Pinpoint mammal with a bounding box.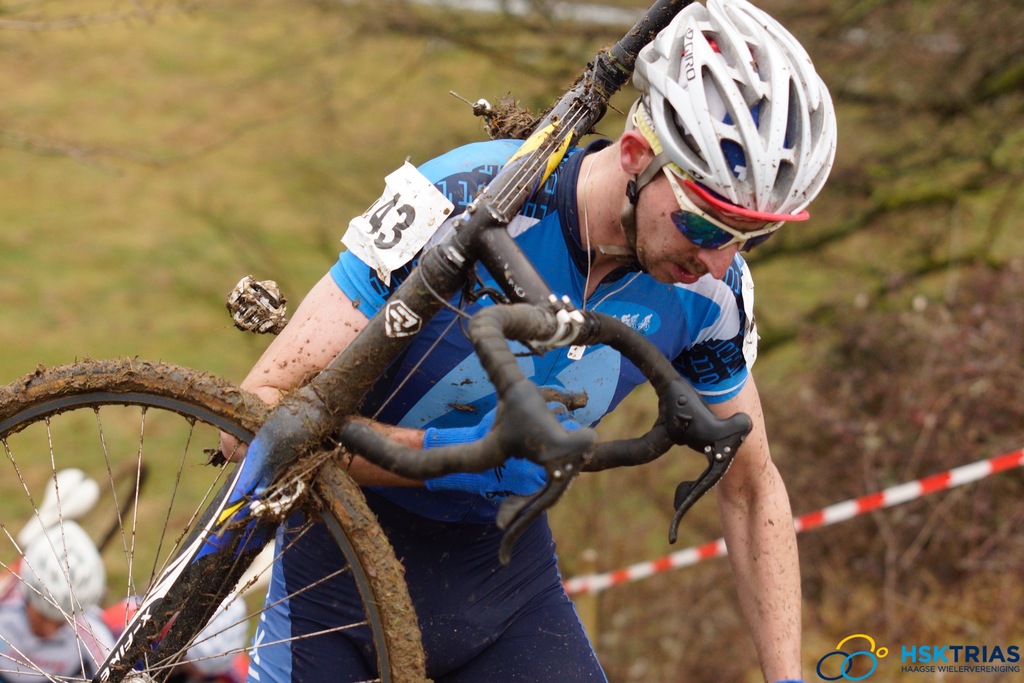
left=0, top=518, right=115, bottom=682.
